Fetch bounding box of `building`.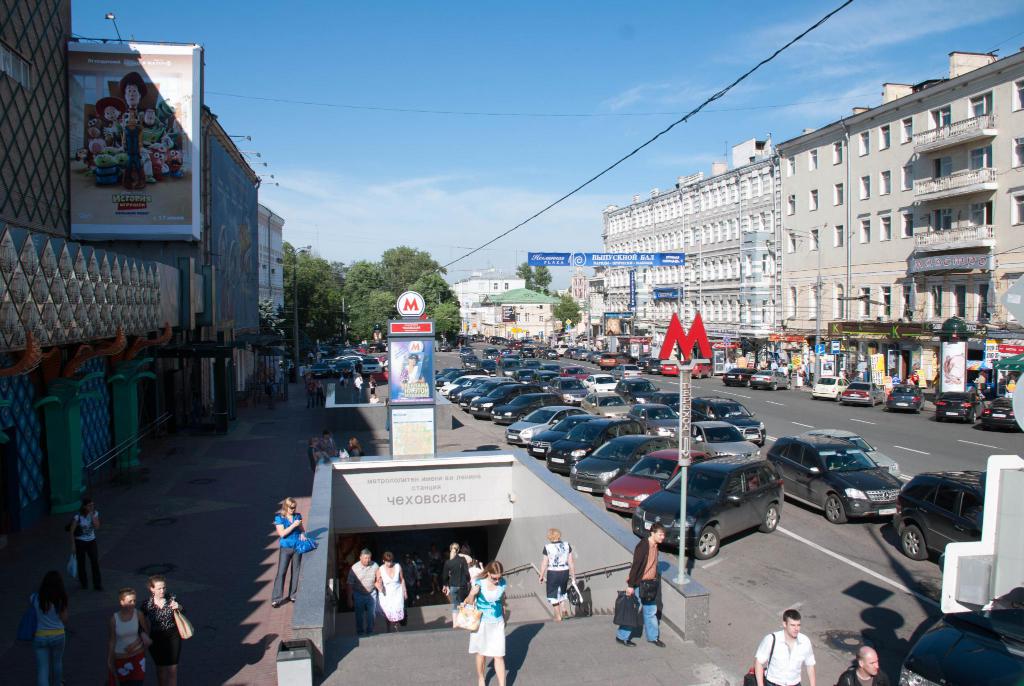
Bbox: region(607, 138, 780, 376).
